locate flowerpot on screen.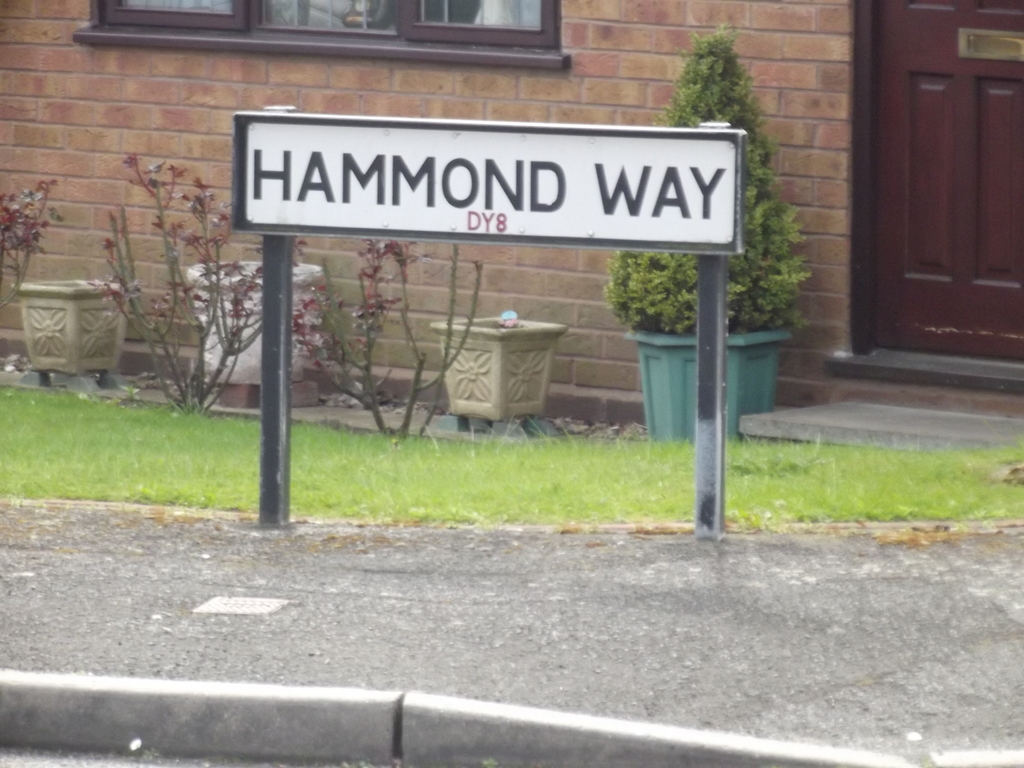
On screen at bbox=[623, 326, 793, 439].
